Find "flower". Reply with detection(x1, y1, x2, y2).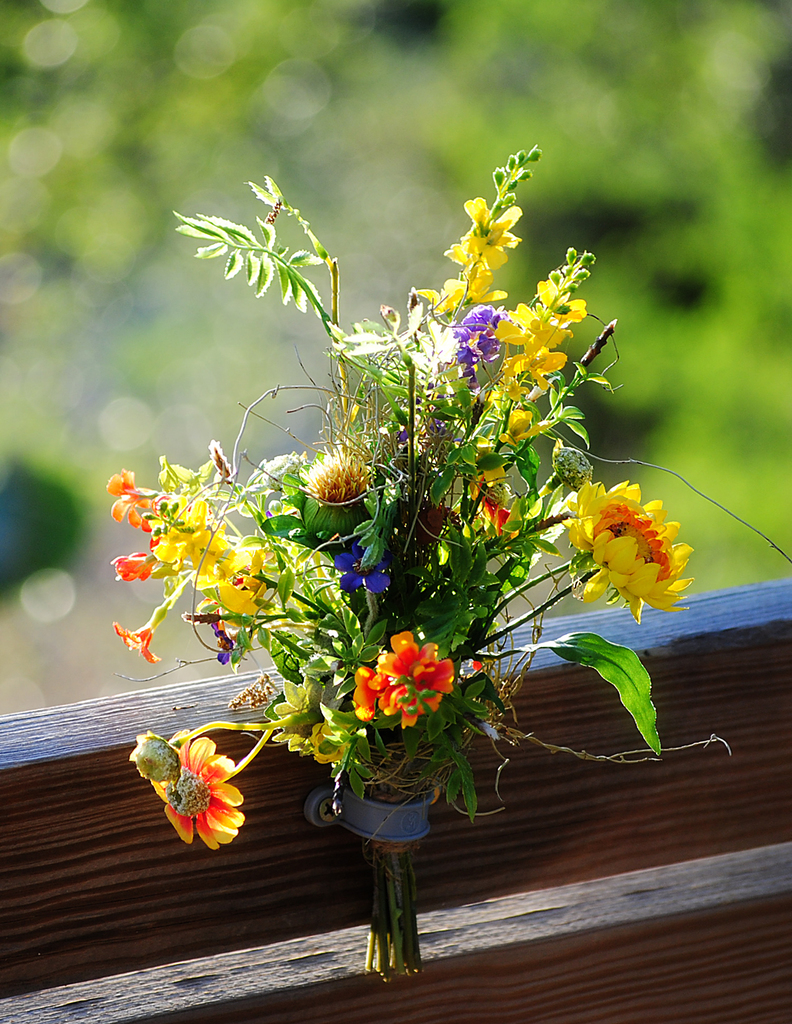
detection(351, 643, 463, 735).
